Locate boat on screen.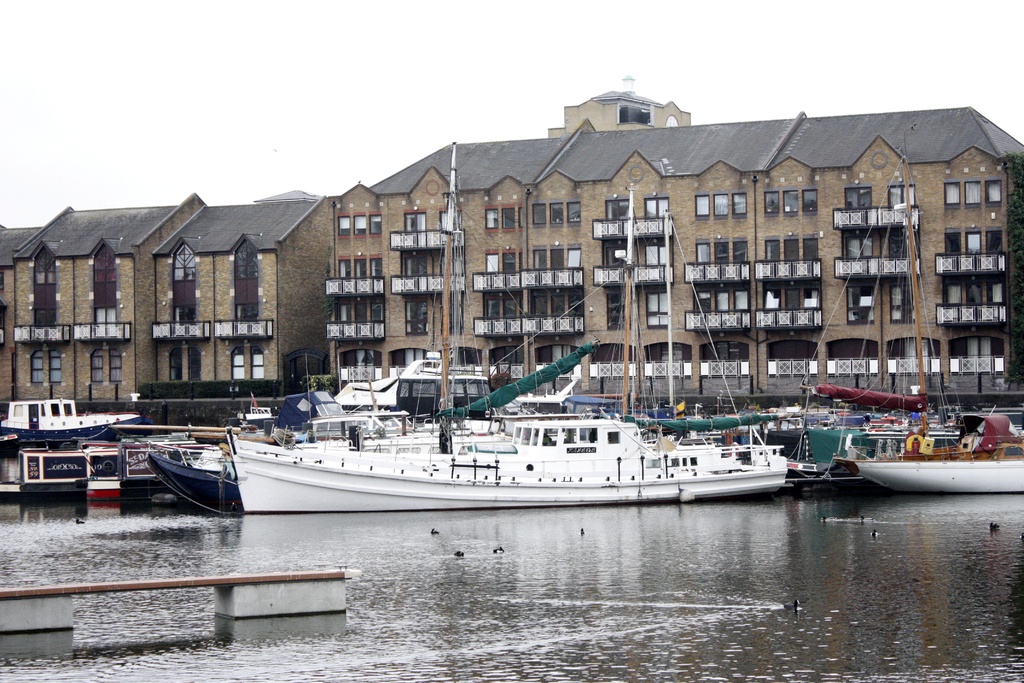
On screen at box=[228, 185, 787, 510].
